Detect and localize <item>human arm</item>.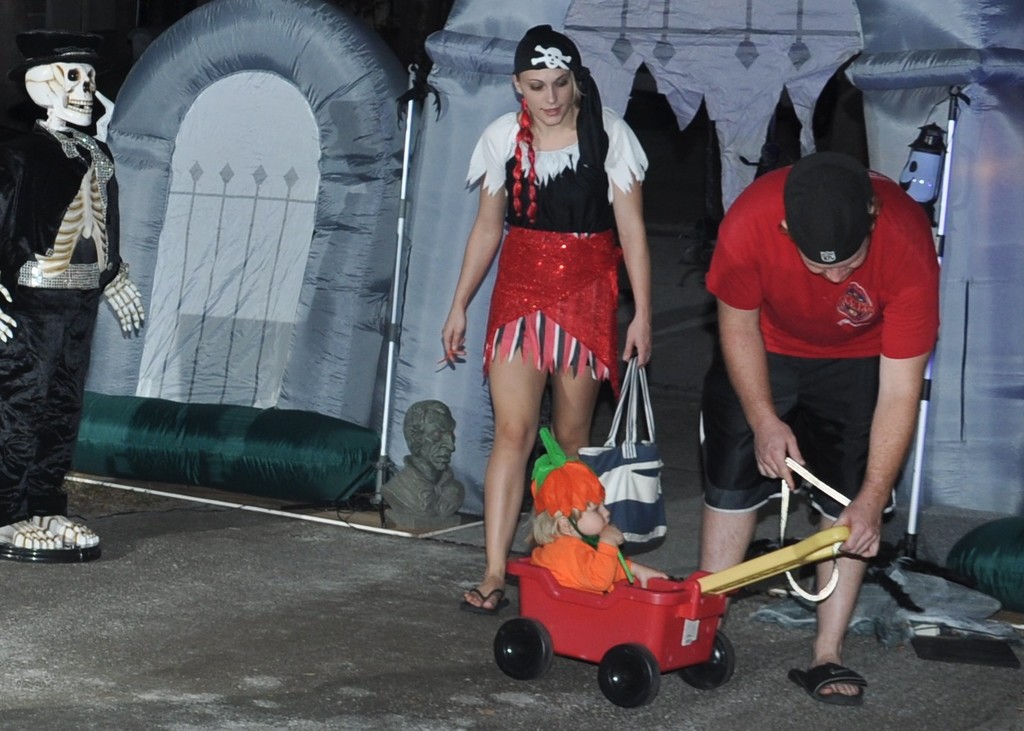
Localized at (605,124,655,367).
